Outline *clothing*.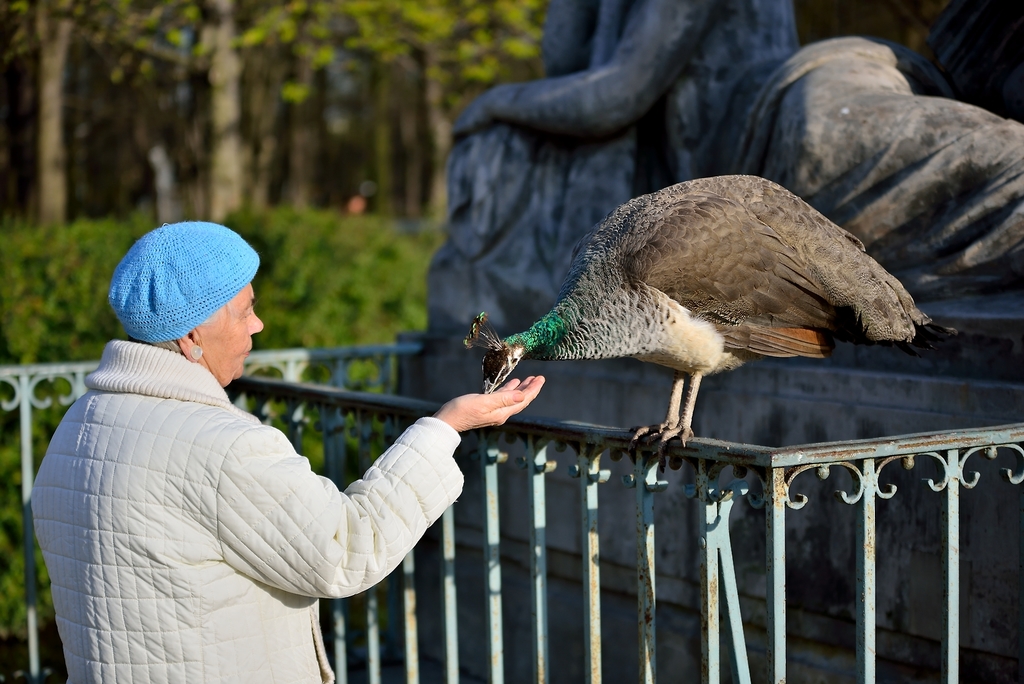
Outline: [31,261,401,674].
